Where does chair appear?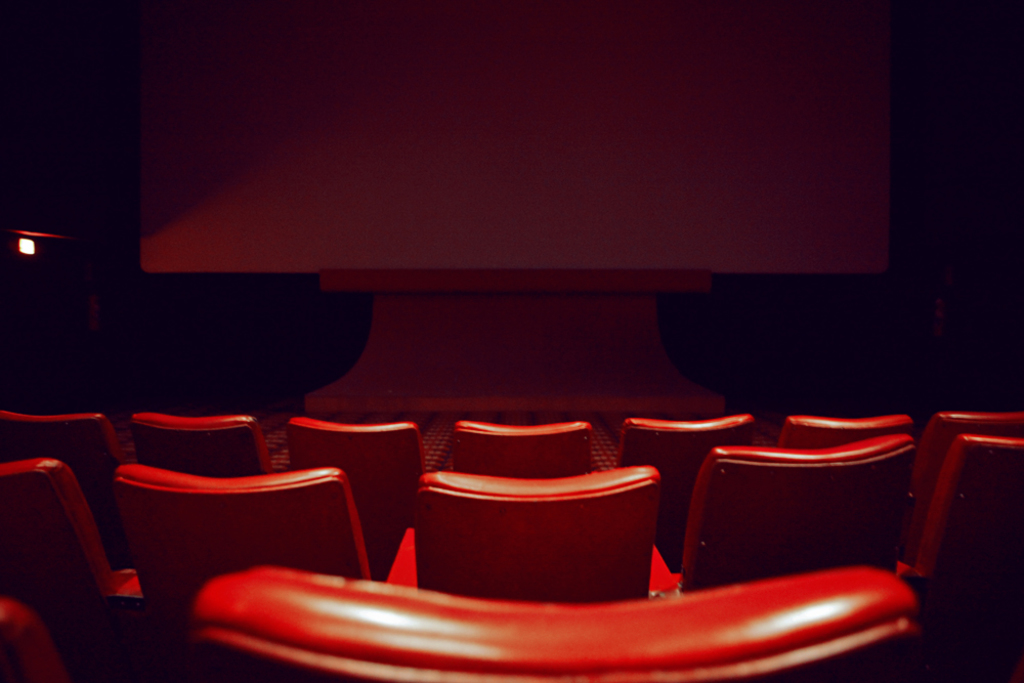
Appears at select_region(115, 464, 418, 682).
